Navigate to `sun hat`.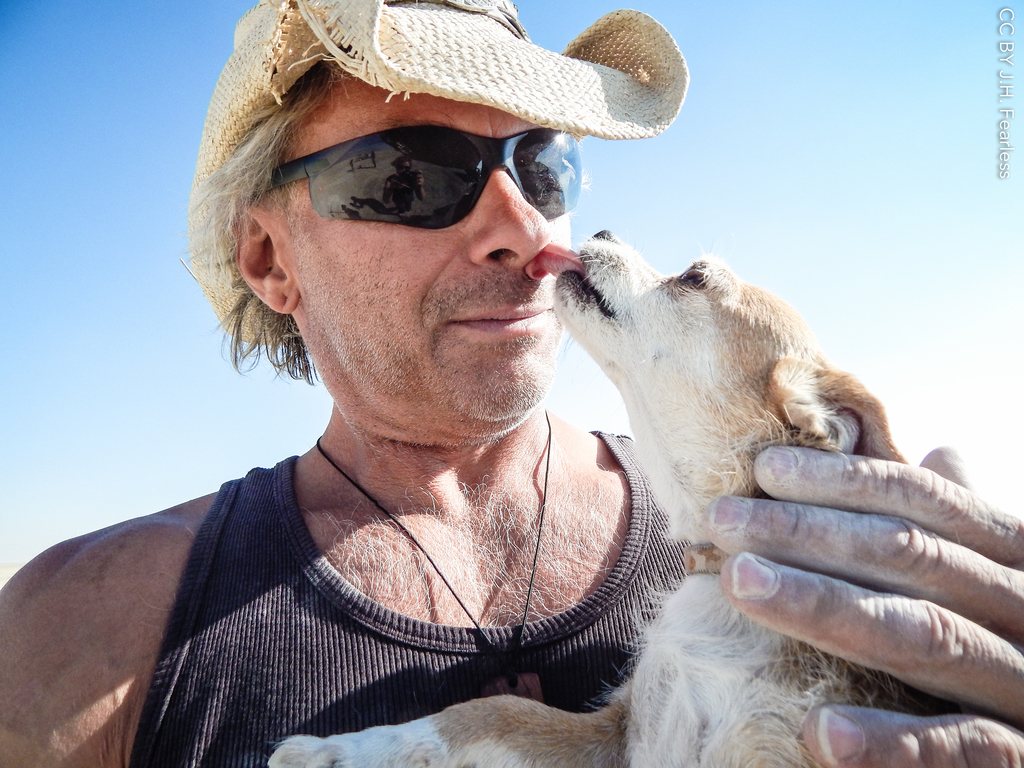
Navigation target: (182,0,689,358).
